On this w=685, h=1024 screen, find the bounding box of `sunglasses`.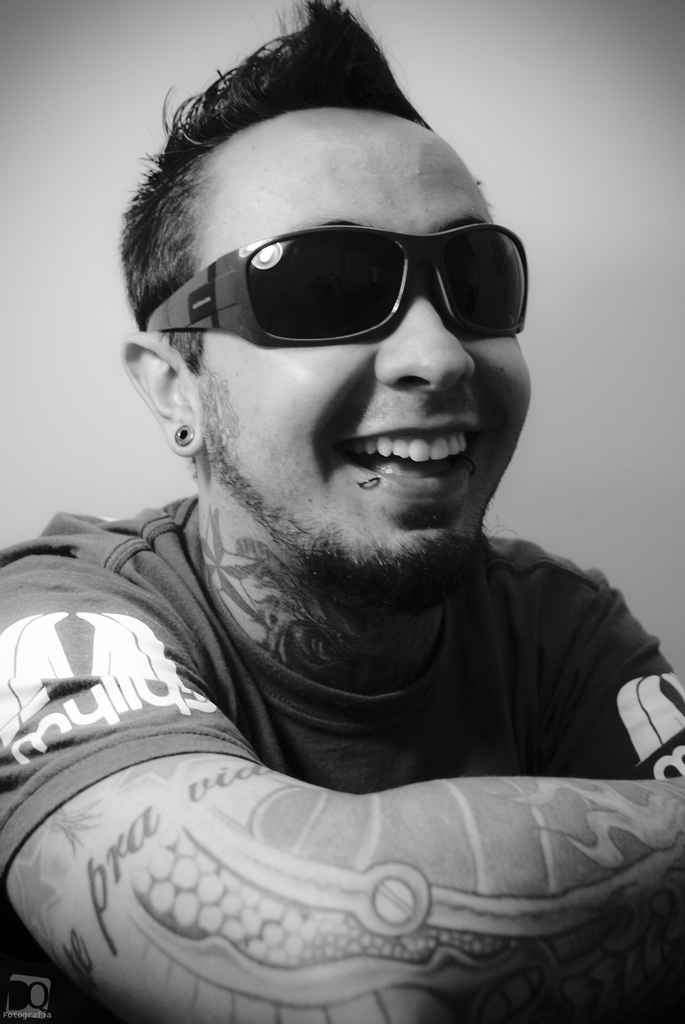
Bounding box: <box>142,223,531,347</box>.
